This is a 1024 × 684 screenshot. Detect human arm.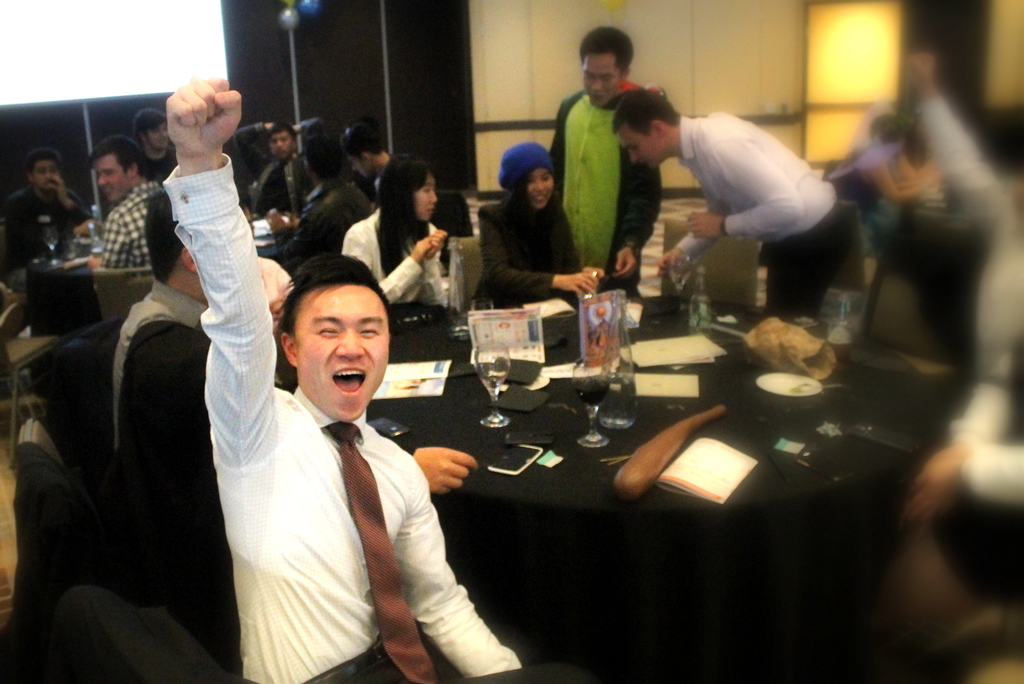
crop(261, 211, 330, 263).
